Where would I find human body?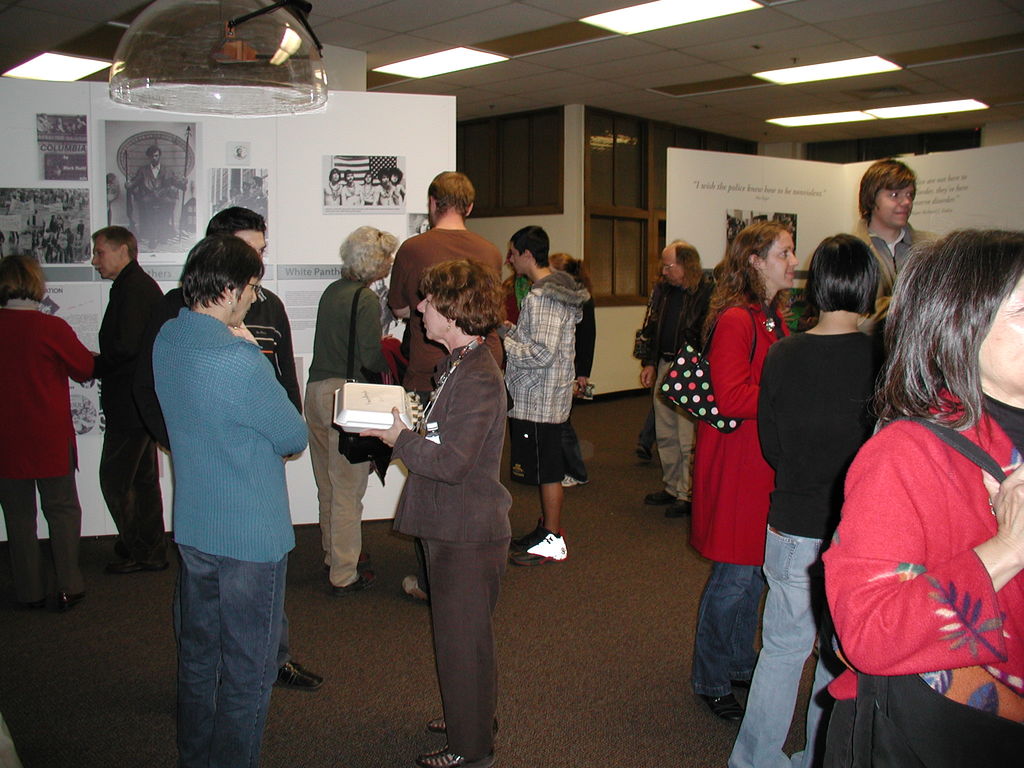
At x1=310, y1=268, x2=391, y2=599.
